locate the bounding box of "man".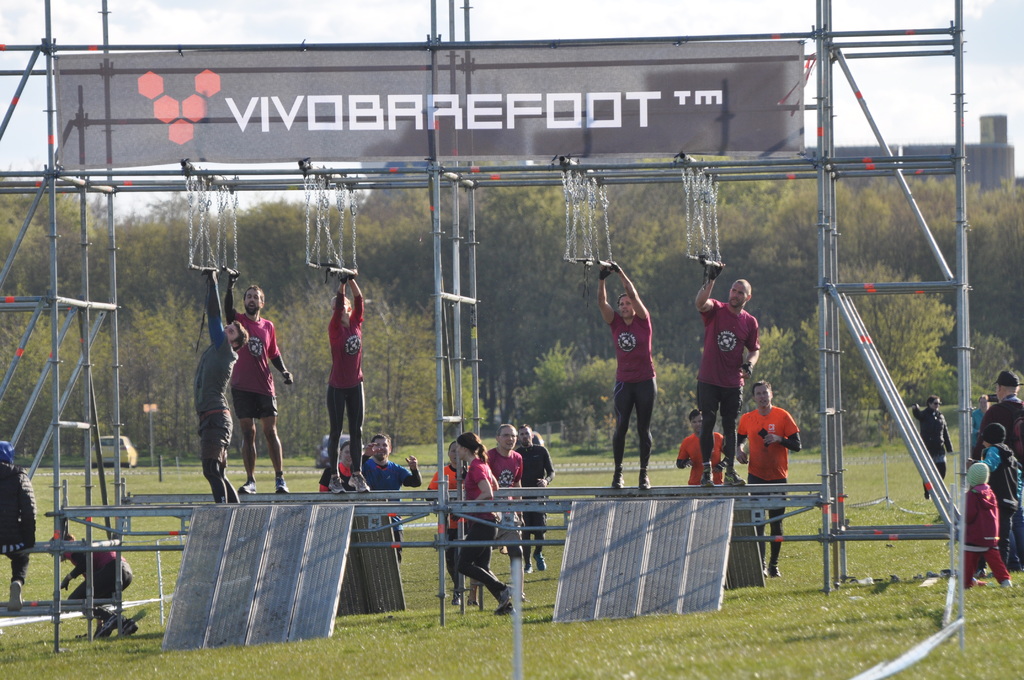
Bounding box: pyautogui.locateOnScreen(193, 264, 251, 508).
